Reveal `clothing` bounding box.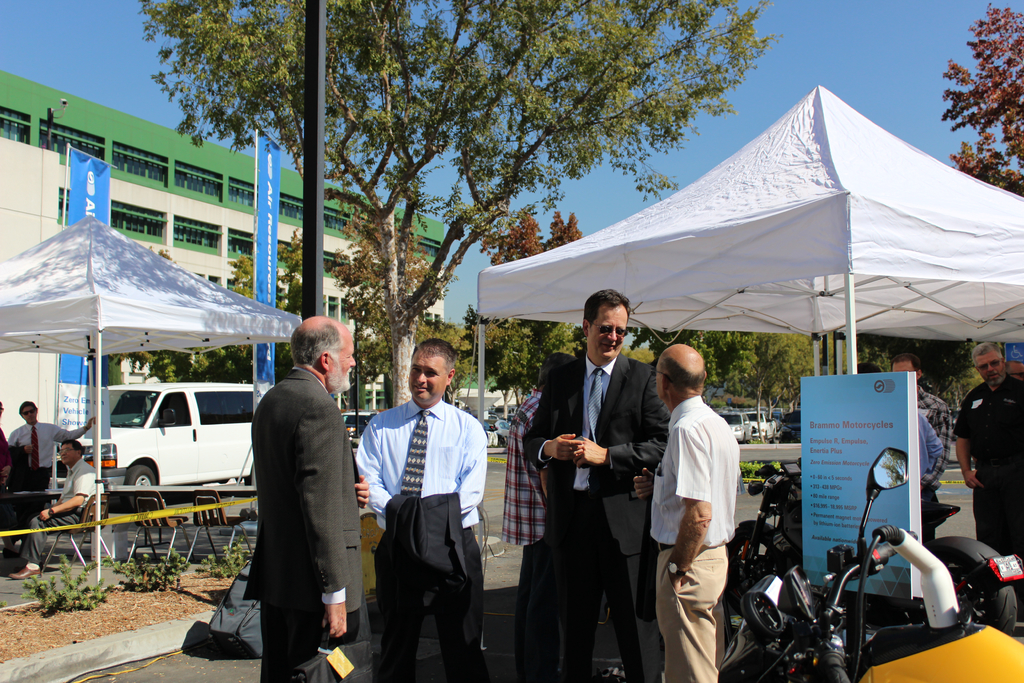
Revealed: [left=244, top=365, right=365, bottom=682].
